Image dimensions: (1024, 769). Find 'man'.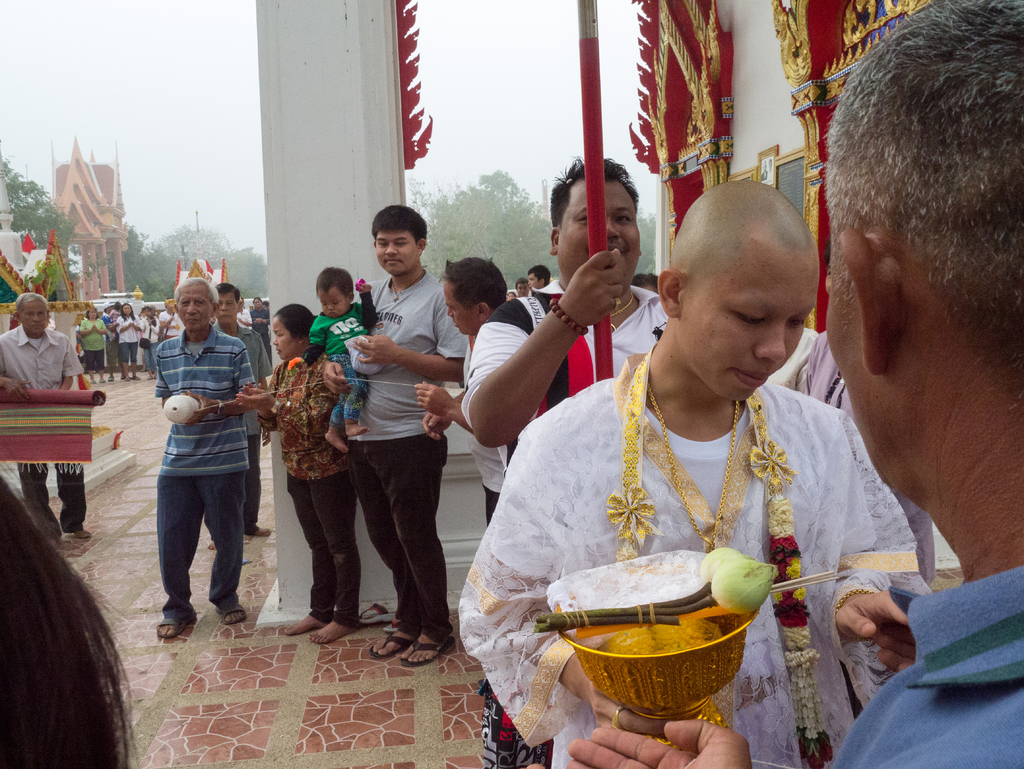
x1=462, y1=158, x2=668, y2=473.
